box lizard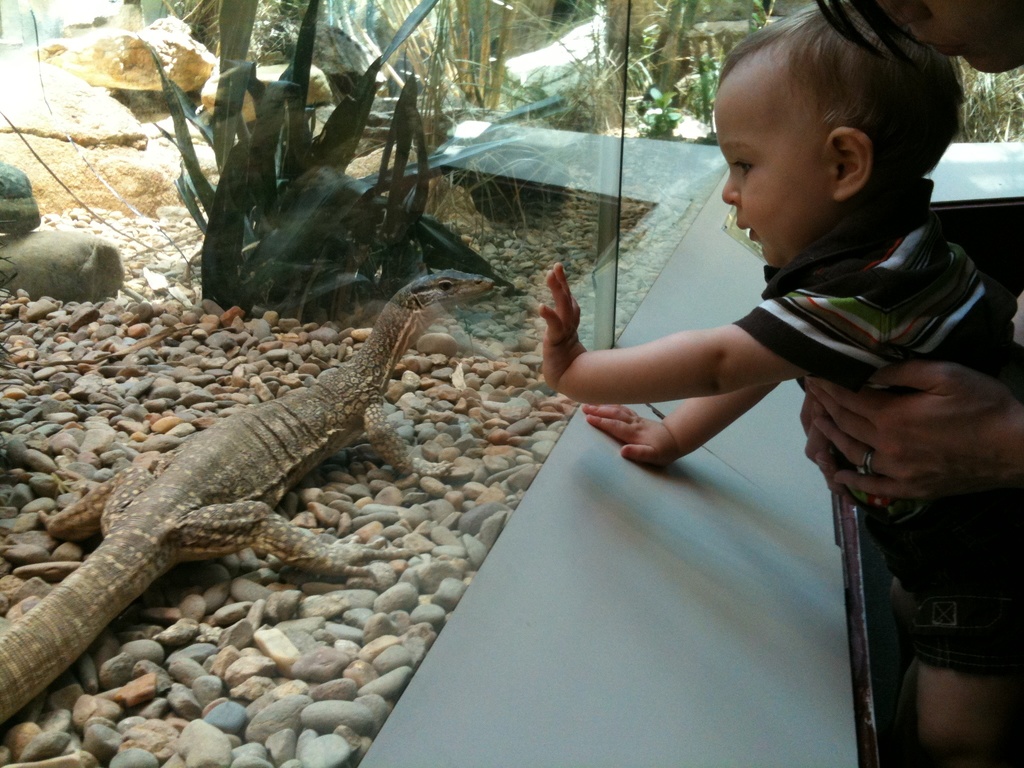
[0,269,488,755]
